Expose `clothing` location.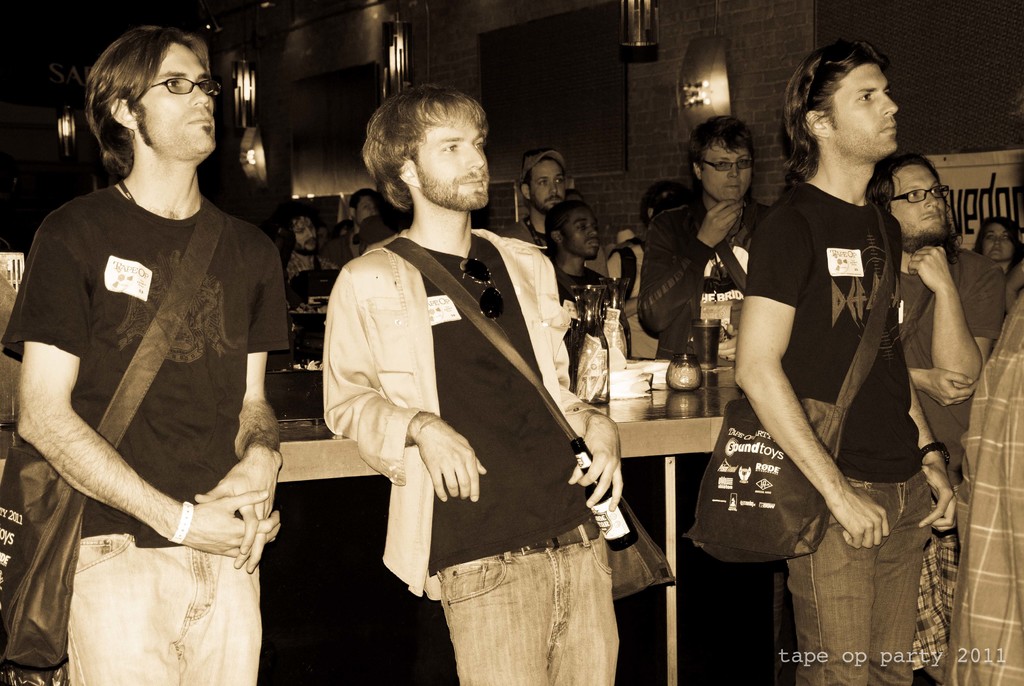
Exposed at bbox=[317, 223, 620, 685].
